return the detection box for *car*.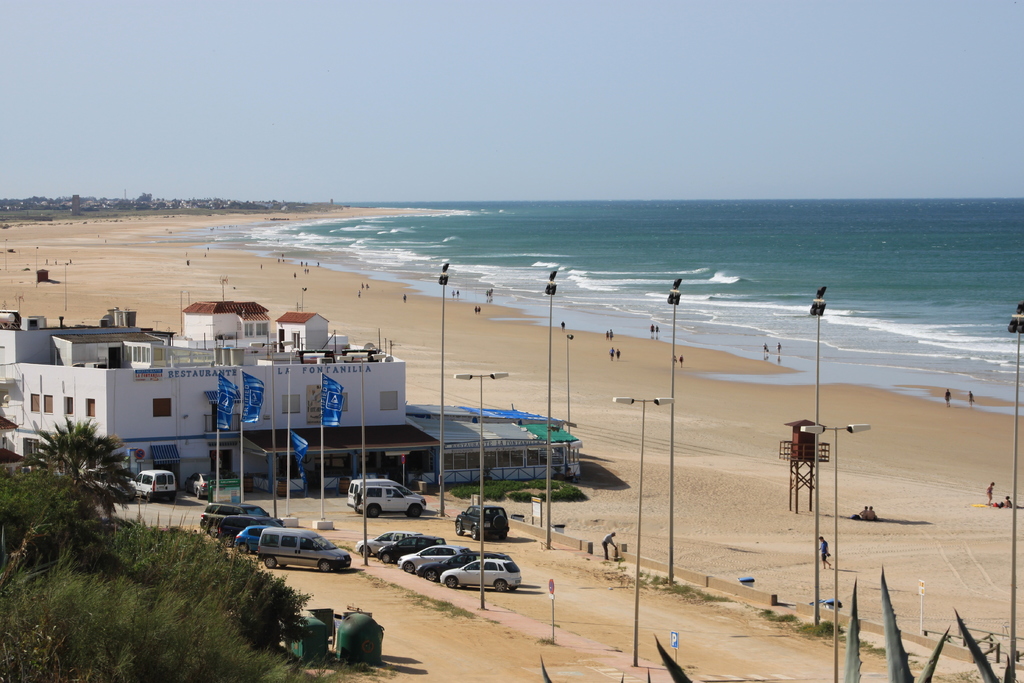
134/469/172/499.
